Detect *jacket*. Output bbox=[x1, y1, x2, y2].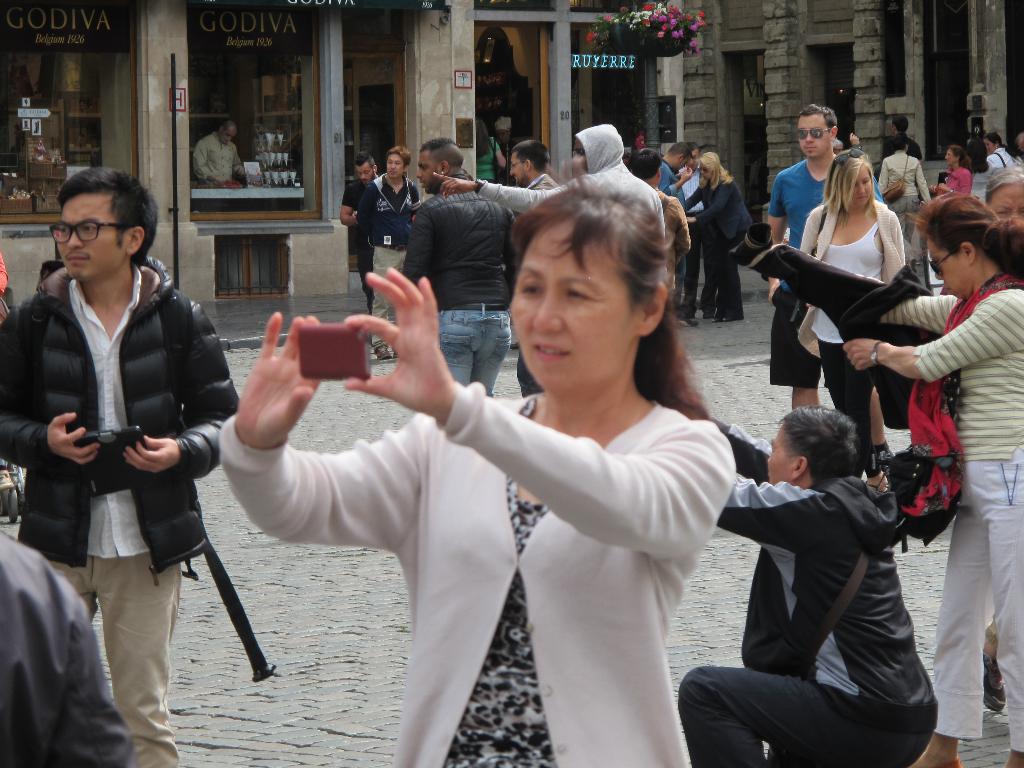
bbox=[21, 224, 215, 543].
